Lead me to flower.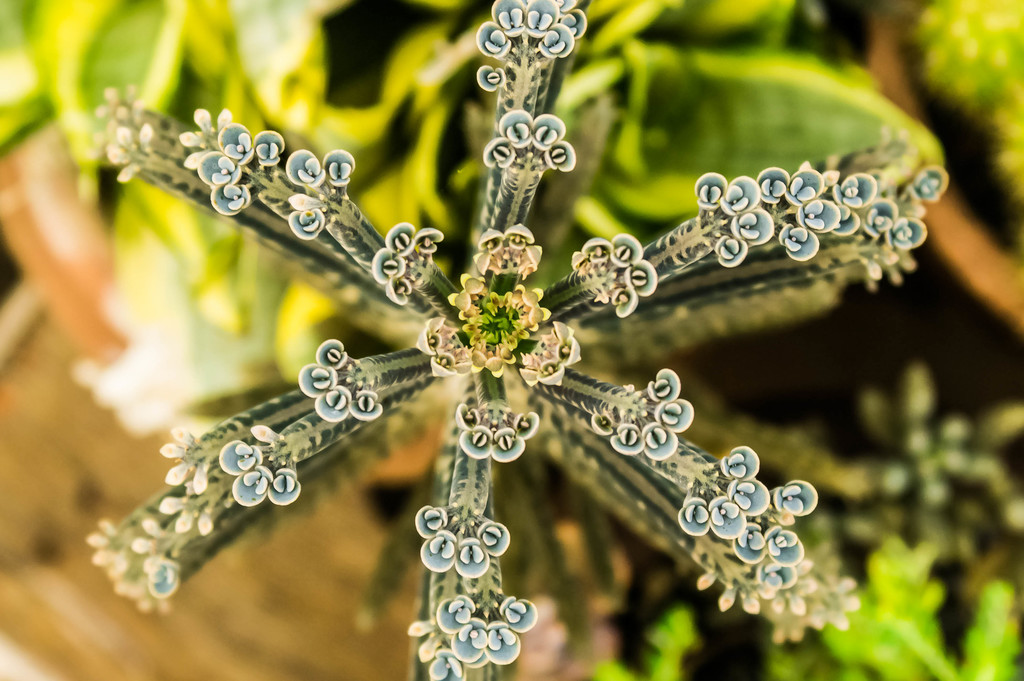
Lead to [108,0,919,680].
